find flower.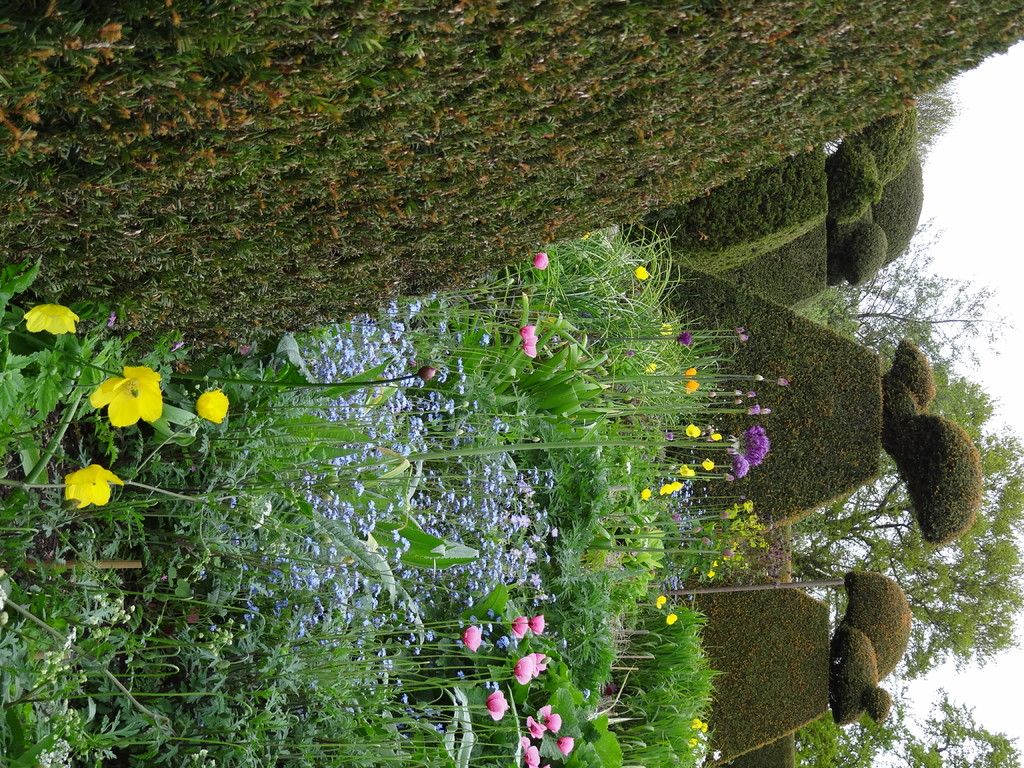
{"left": 657, "top": 596, "right": 667, "bottom": 607}.
